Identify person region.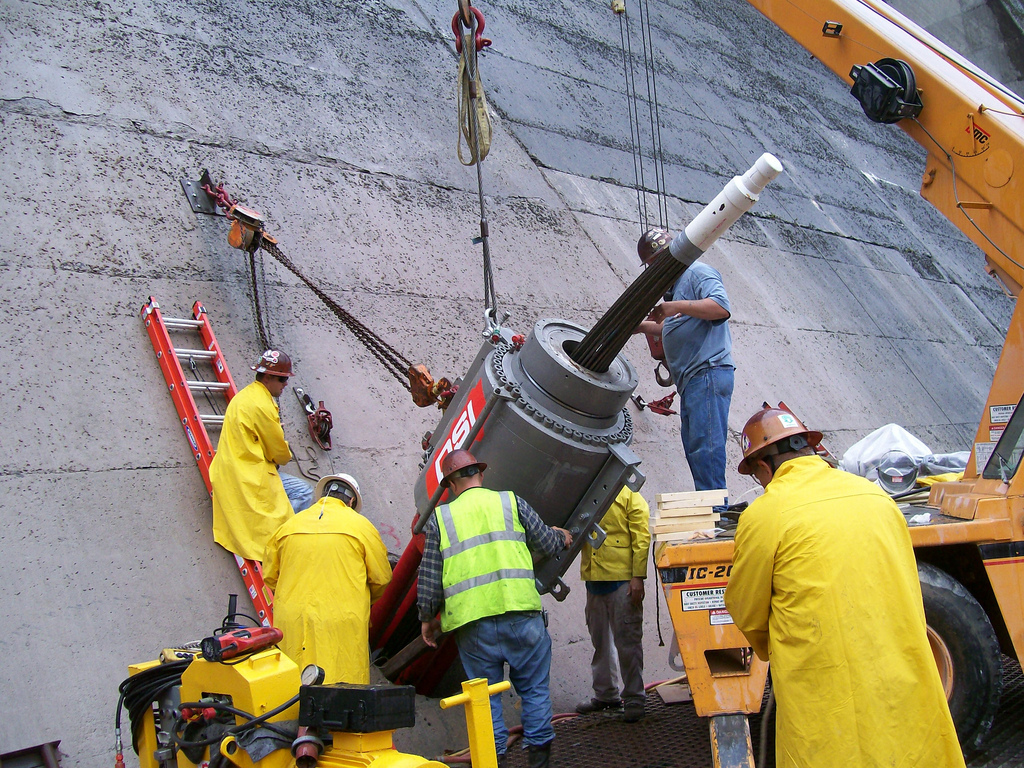
Region: crop(638, 228, 739, 497).
